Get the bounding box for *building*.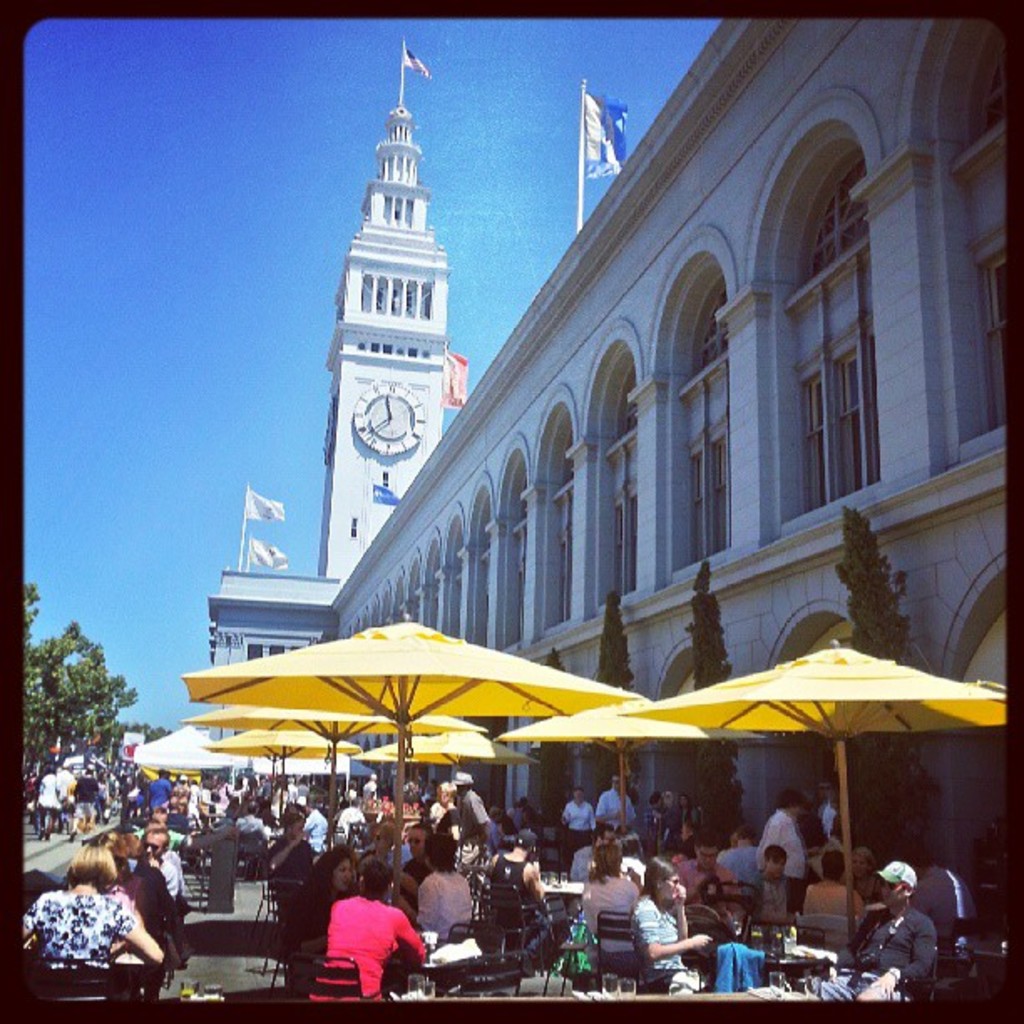
x1=202 y1=20 x2=1009 y2=897.
